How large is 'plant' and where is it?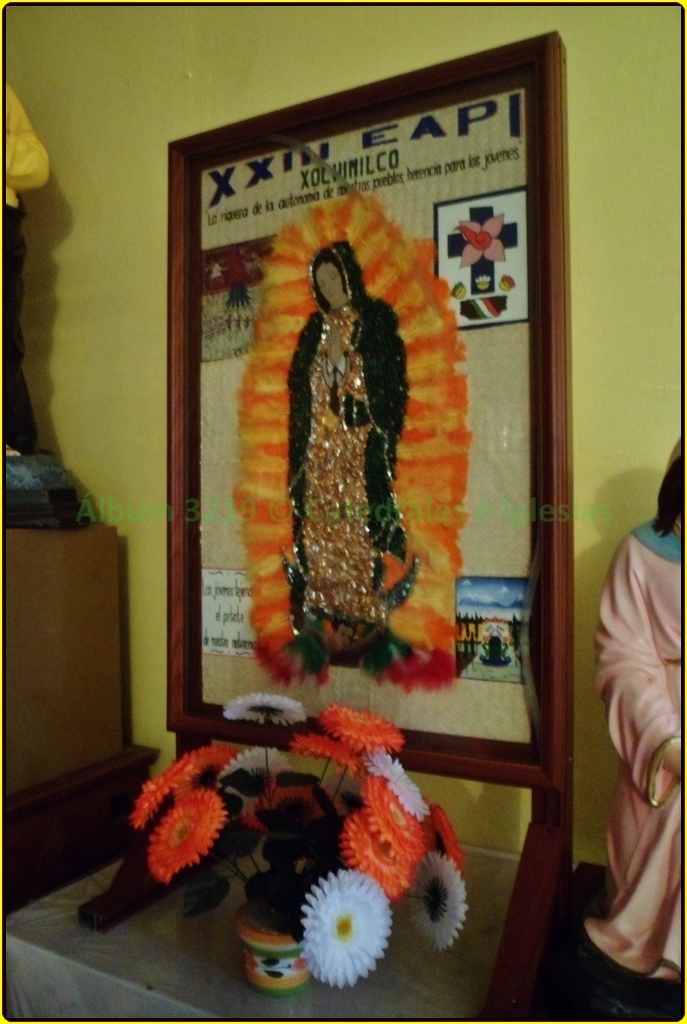
Bounding box: 124:686:476:997.
